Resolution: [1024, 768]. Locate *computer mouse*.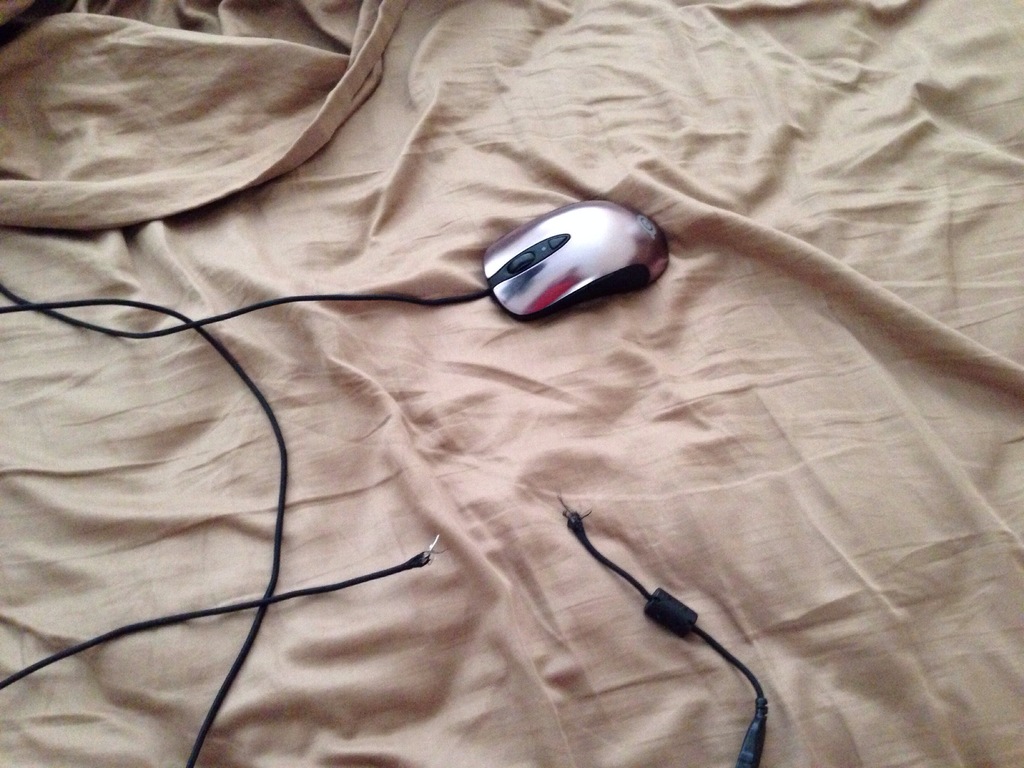
{"x1": 483, "y1": 189, "x2": 669, "y2": 320}.
